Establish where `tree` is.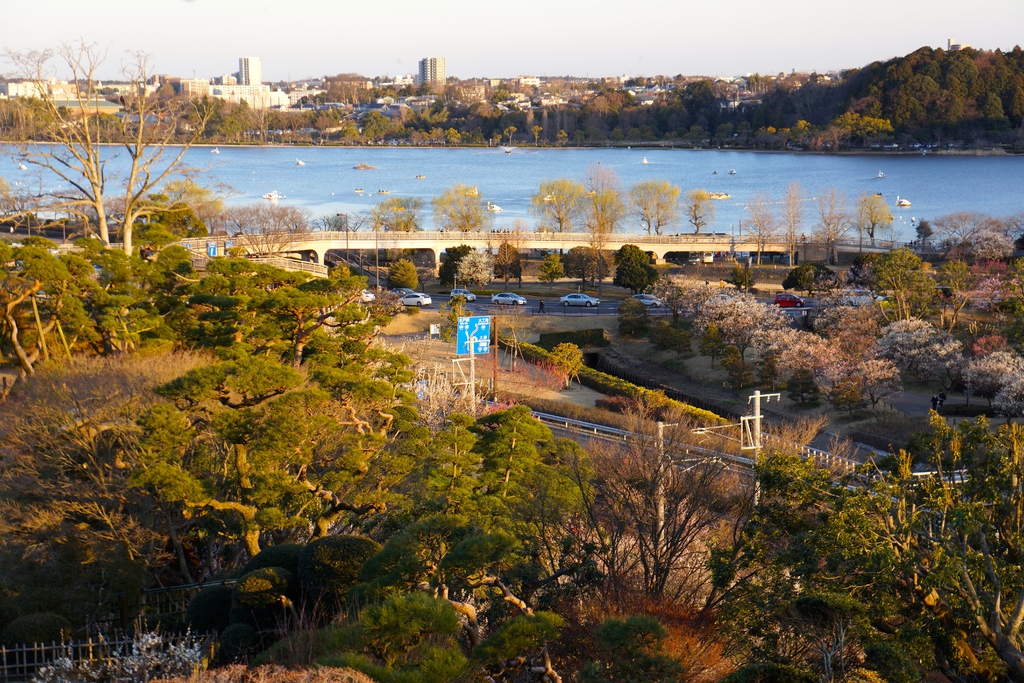
Established at box(786, 259, 843, 294).
